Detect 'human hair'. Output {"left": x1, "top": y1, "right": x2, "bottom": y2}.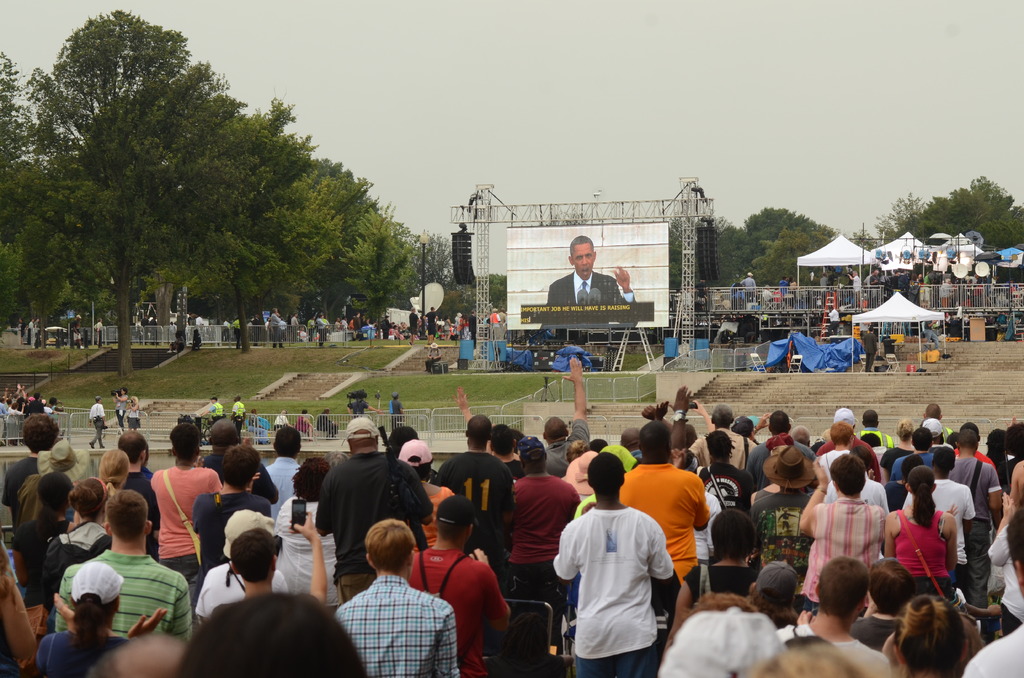
{"left": 588, "top": 452, "right": 625, "bottom": 497}.
